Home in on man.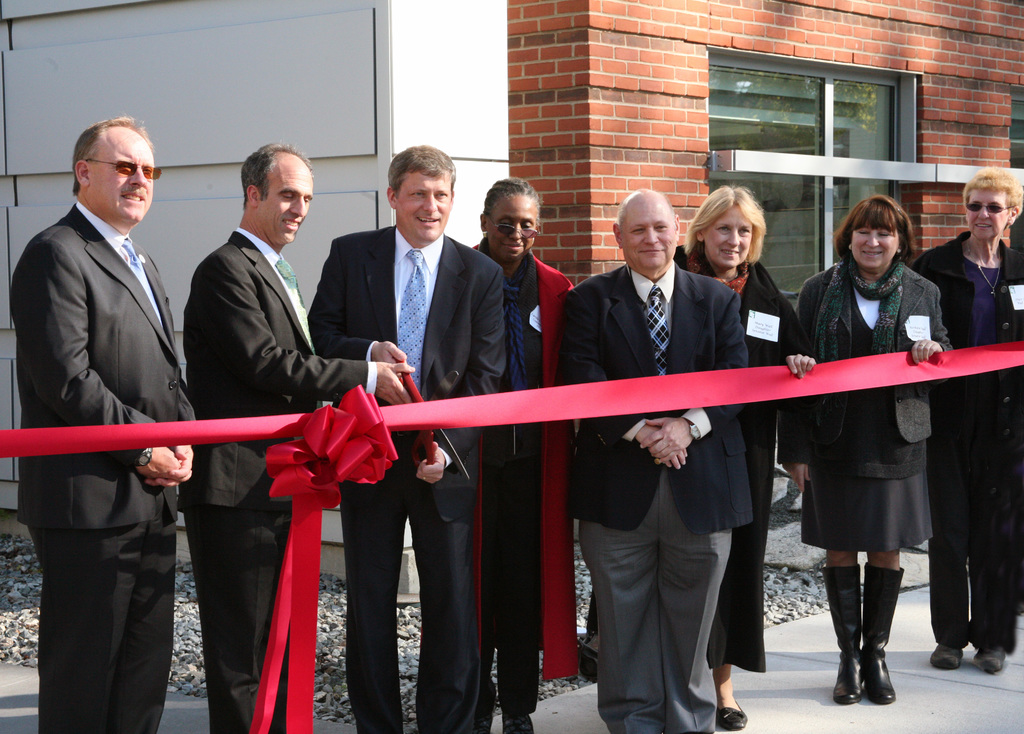
Homed in at select_region(19, 87, 214, 714).
